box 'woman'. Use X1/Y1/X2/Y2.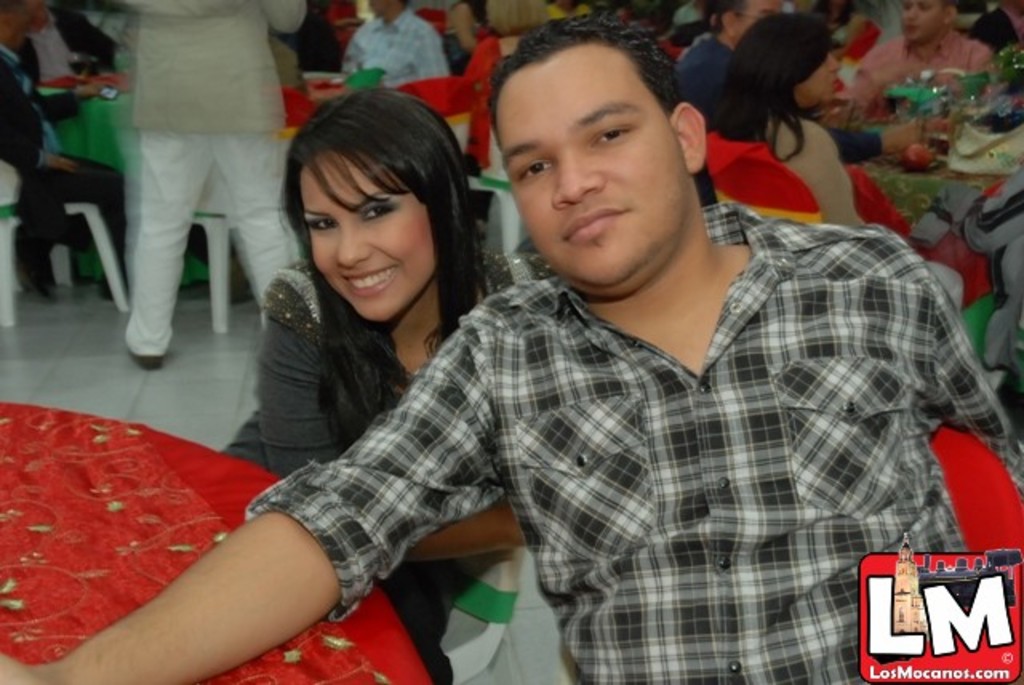
437/0/493/75.
